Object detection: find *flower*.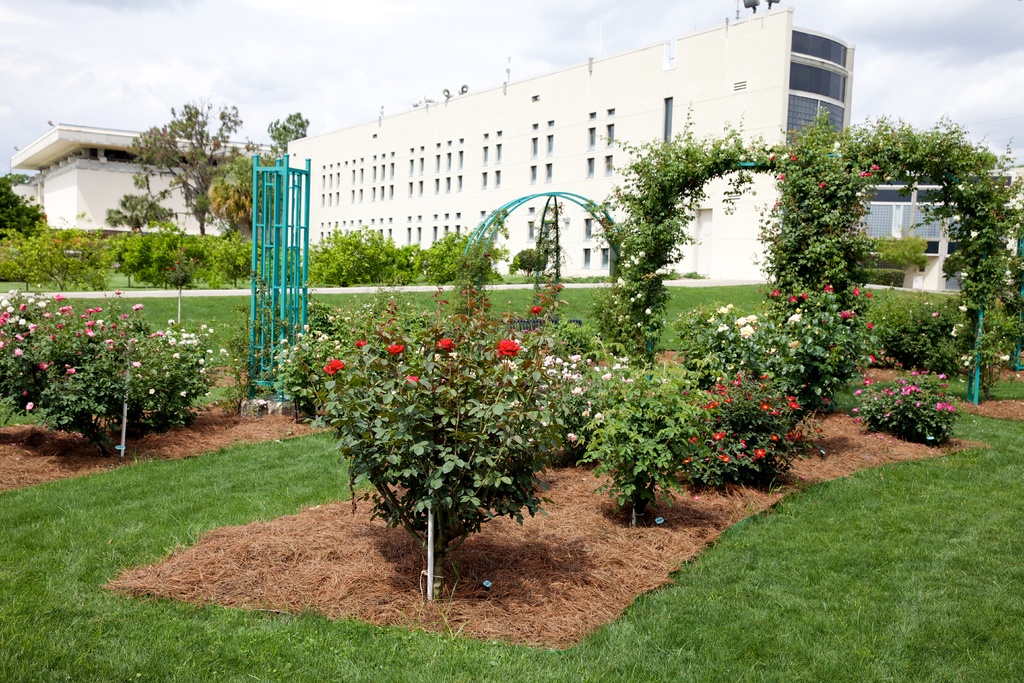
130, 359, 143, 370.
